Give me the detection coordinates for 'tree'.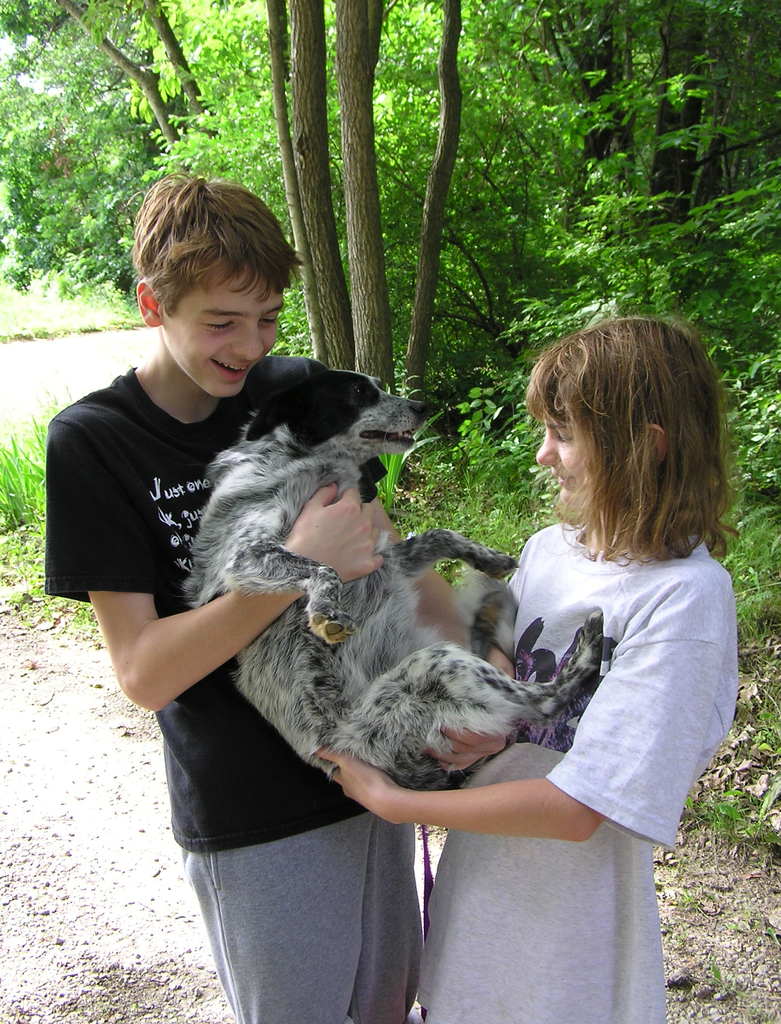
box(250, 0, 462, 411).
